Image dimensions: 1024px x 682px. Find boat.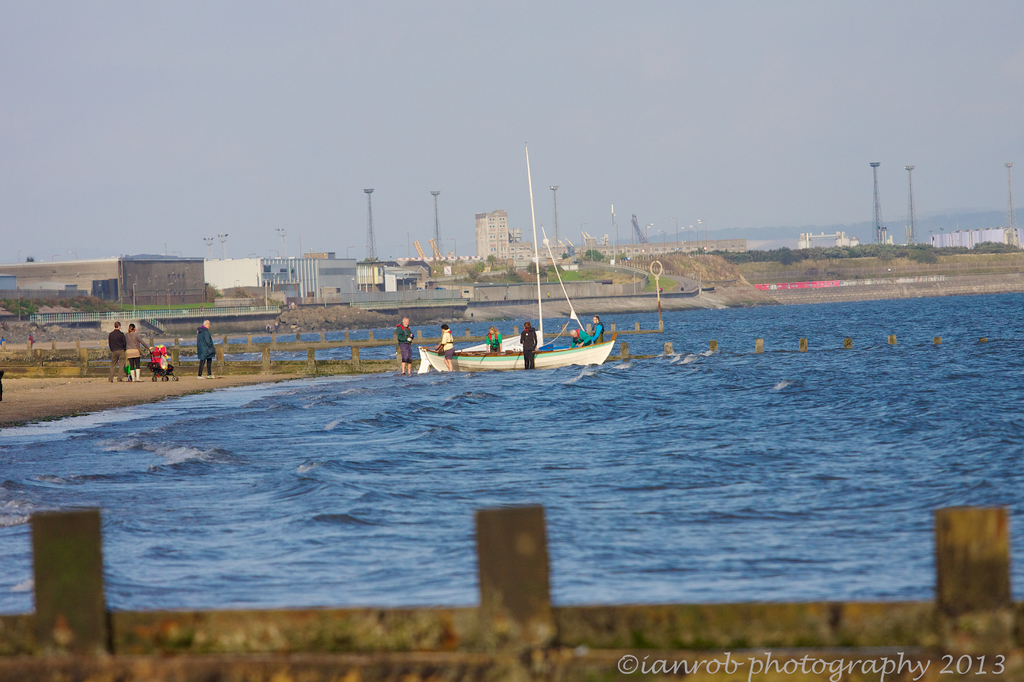
region(461, 146, 556, 355).
